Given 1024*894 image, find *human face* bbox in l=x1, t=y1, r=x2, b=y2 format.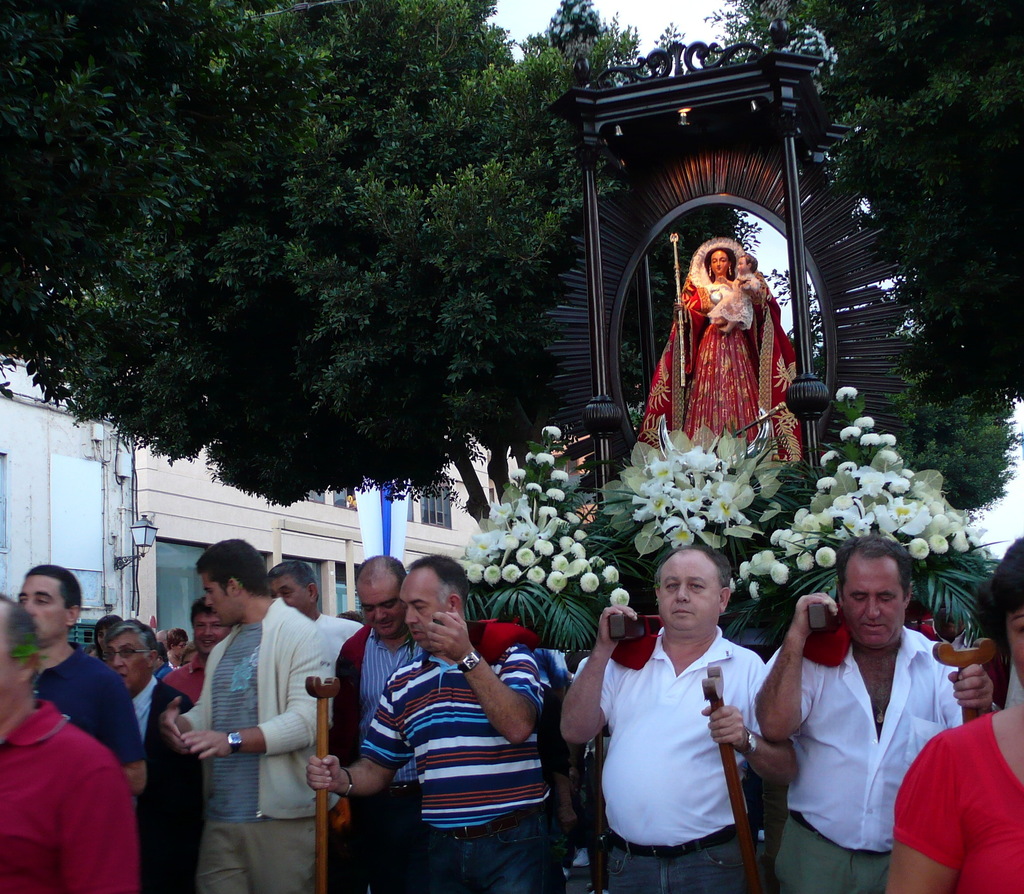
l=652, t=545, r=721, b=626.
